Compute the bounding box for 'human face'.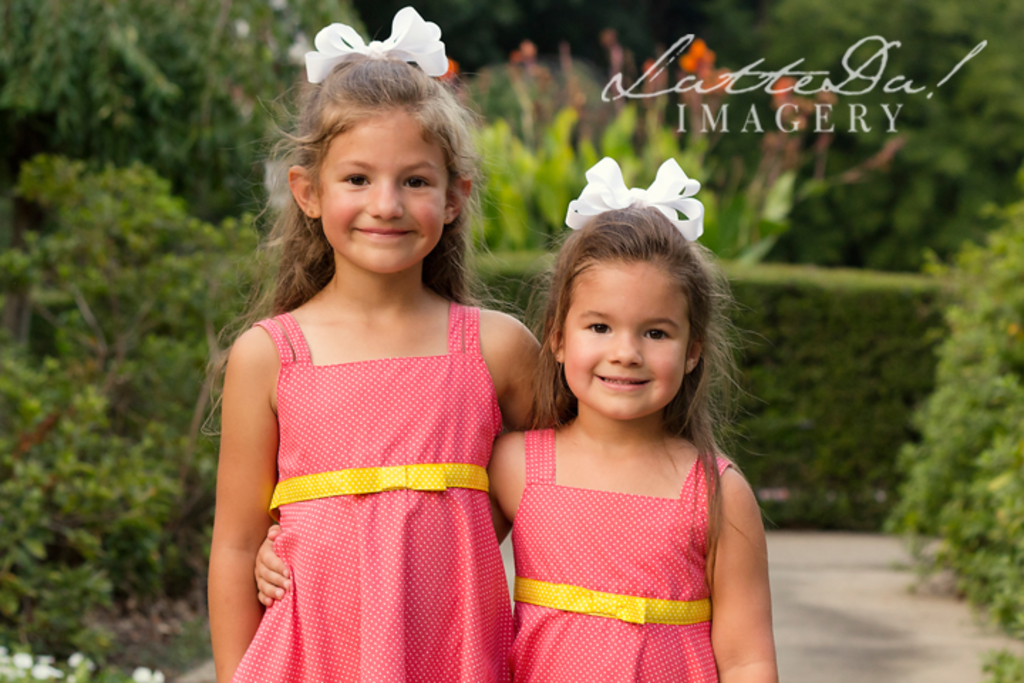
(562, 255, 694, 420).
